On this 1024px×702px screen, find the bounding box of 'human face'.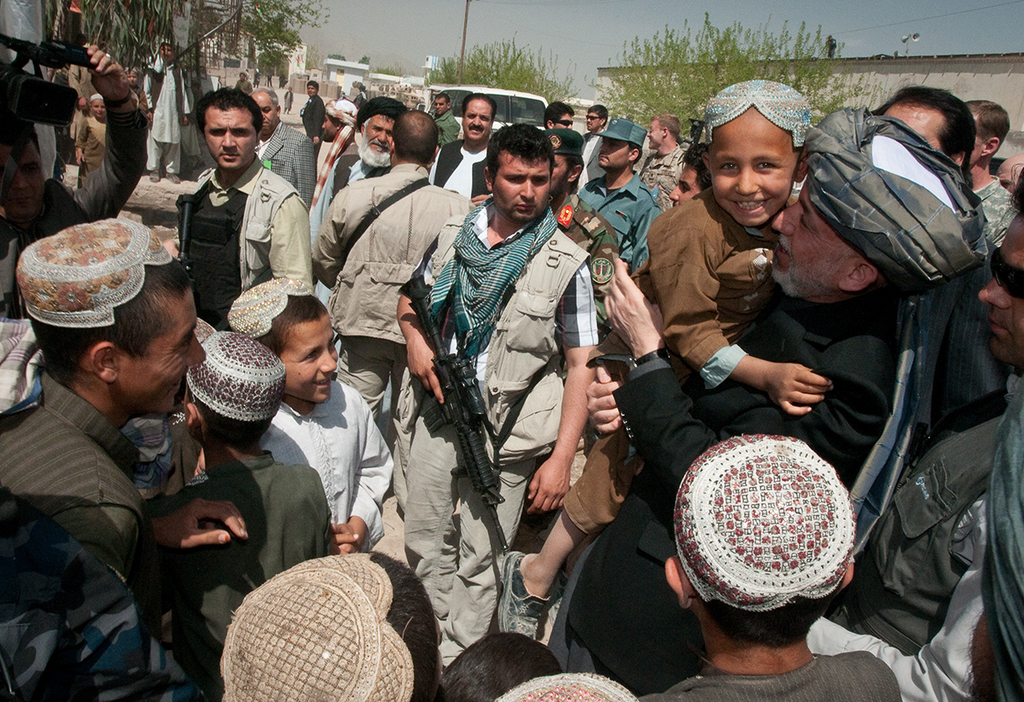
Bounding box: [left=253, top=92, right=277, bottom=131].
